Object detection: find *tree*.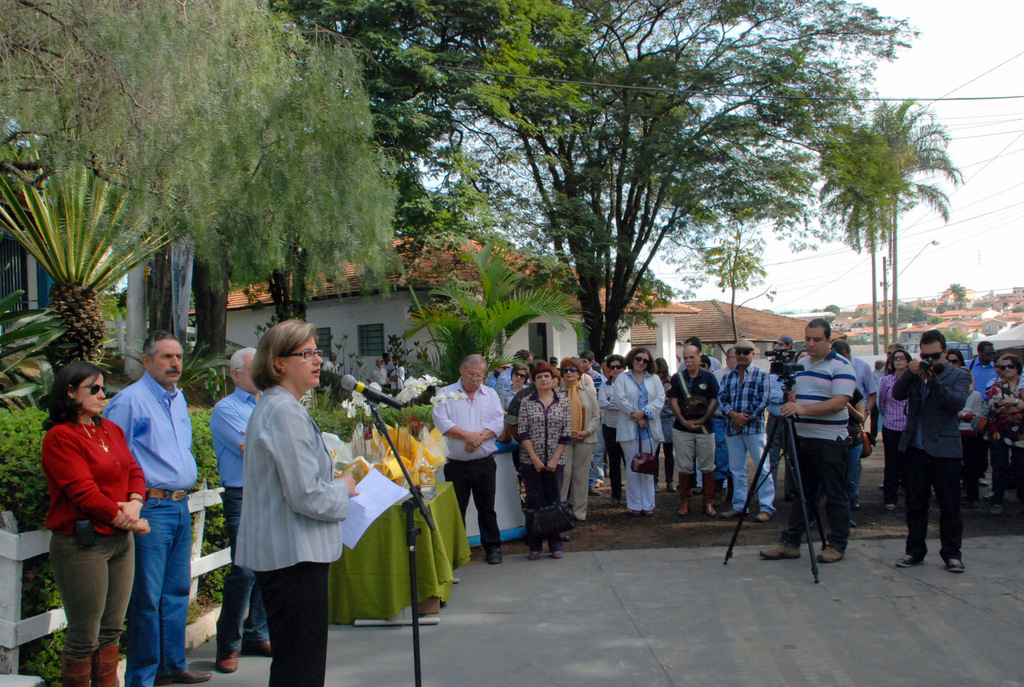
locate(810, 88, 952, 343).
